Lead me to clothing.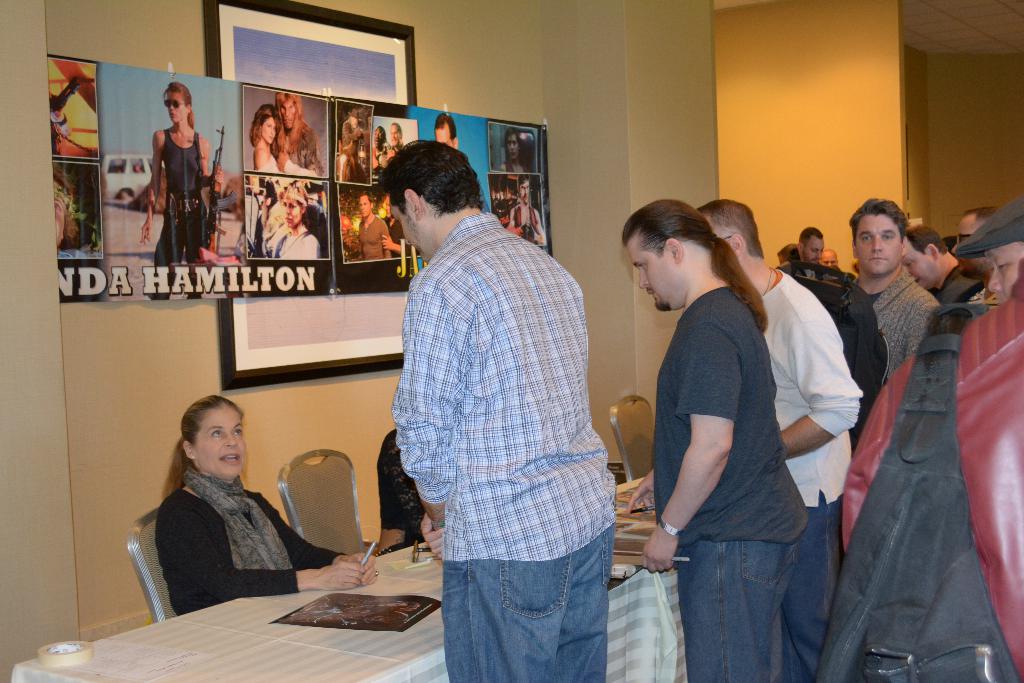
Lead to crop(253, 156, 278, 170).
